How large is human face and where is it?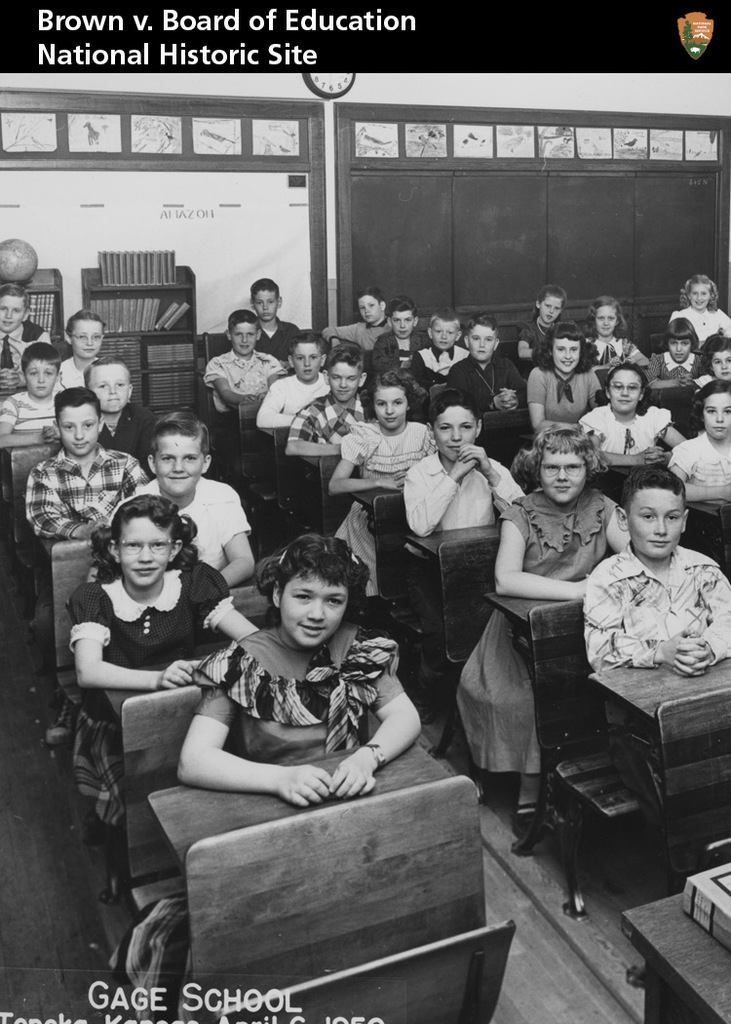
Bounding box: [x1=712, y1=347, x2=730, y2=378].
